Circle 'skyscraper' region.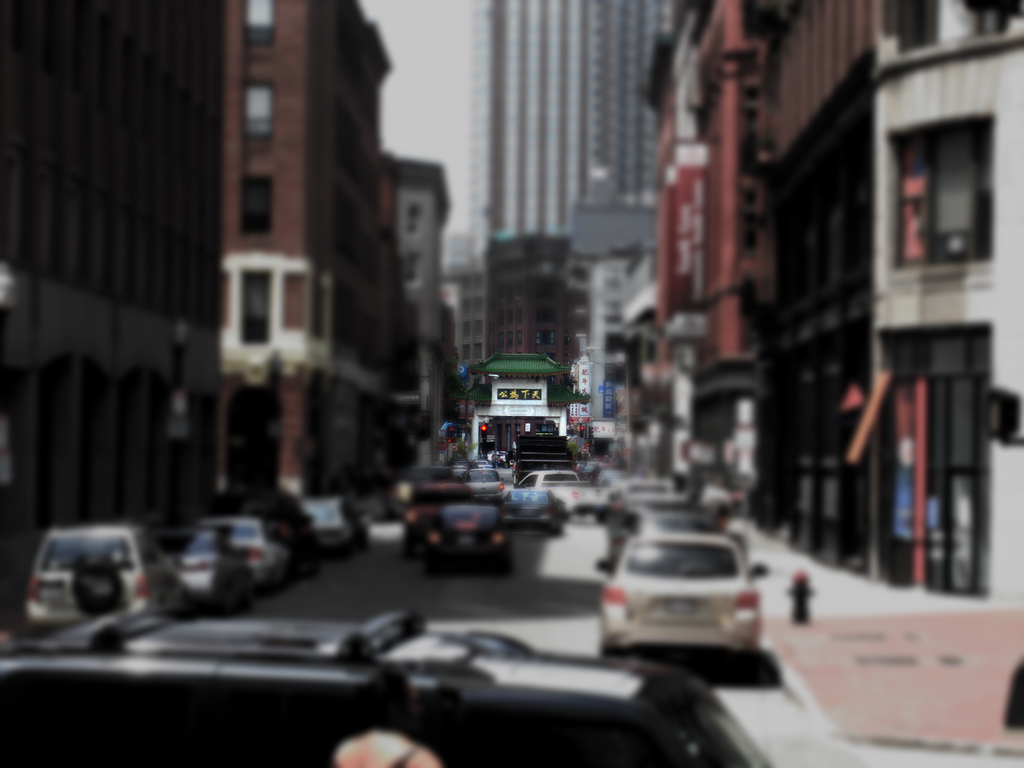
Region: box(469, 0, 675, 269).
